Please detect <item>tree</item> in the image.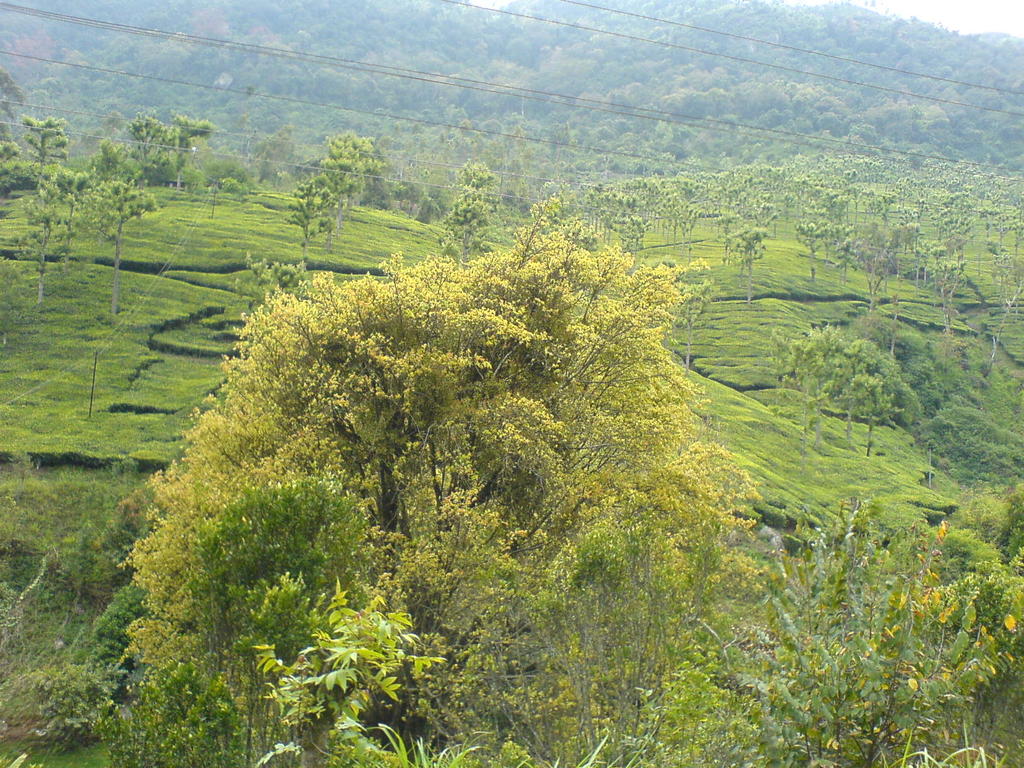
locate(63, 133, 145, 302).
